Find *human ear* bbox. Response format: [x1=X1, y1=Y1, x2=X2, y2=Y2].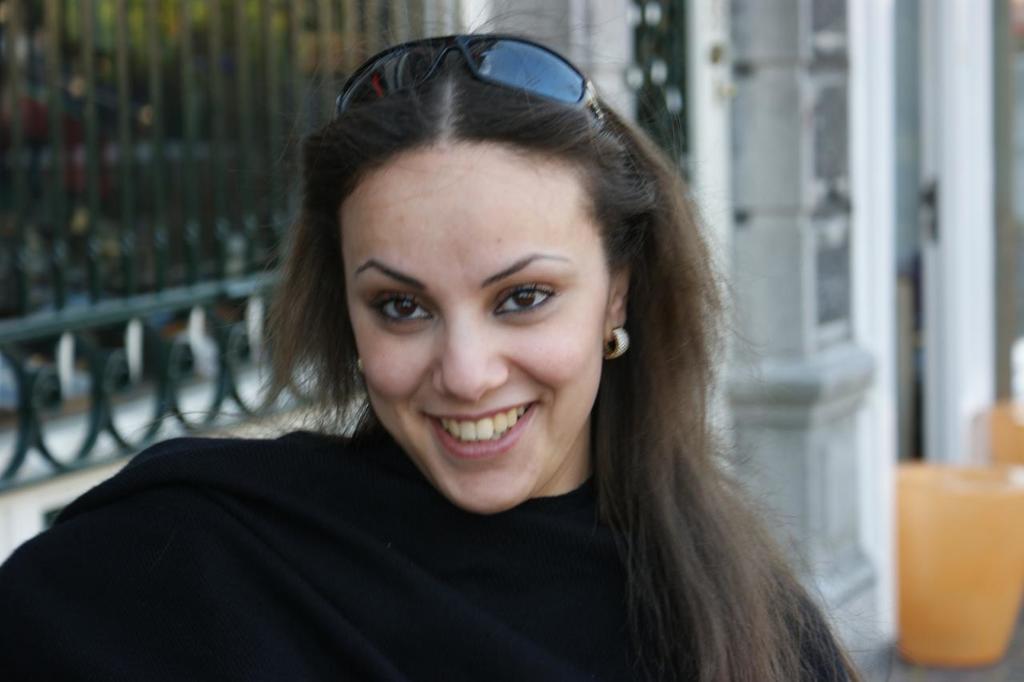
[x1=604, y1=249, x2=631, y2=338].
